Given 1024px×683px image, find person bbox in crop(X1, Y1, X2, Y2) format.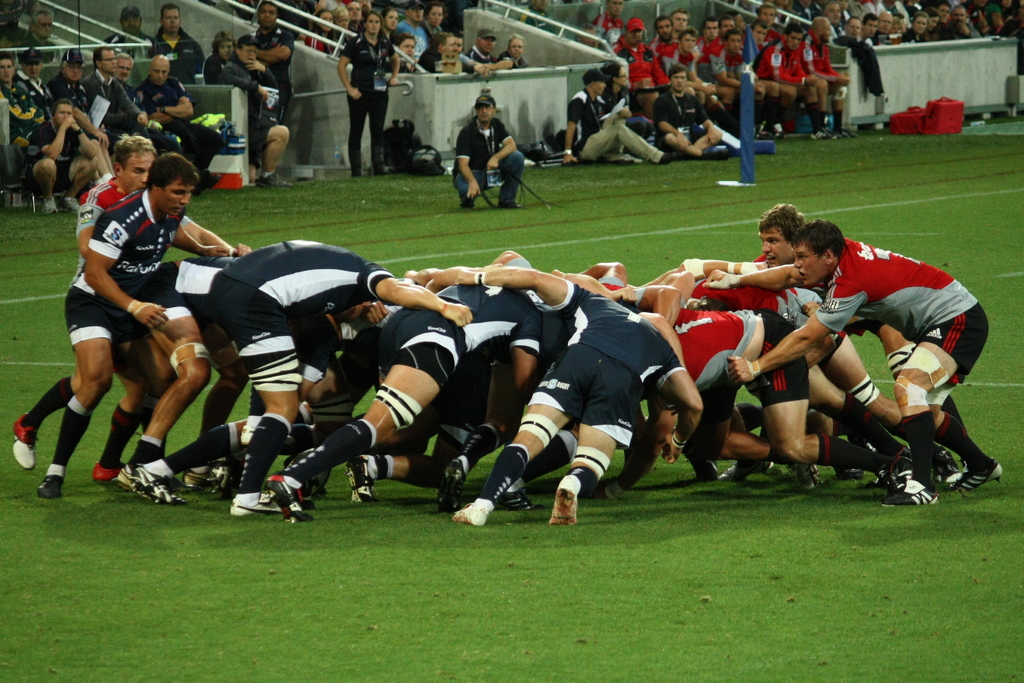
crop(252, 0, 294, 125).
